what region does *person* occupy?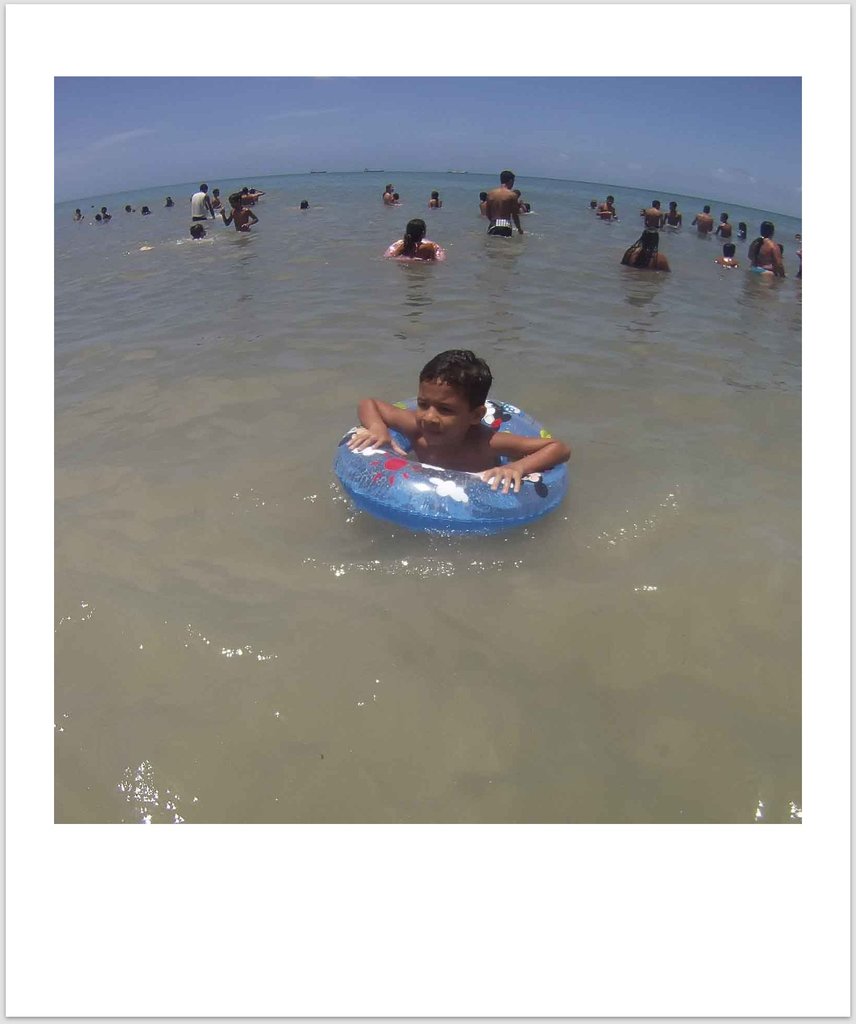
(622,221,671,271).
